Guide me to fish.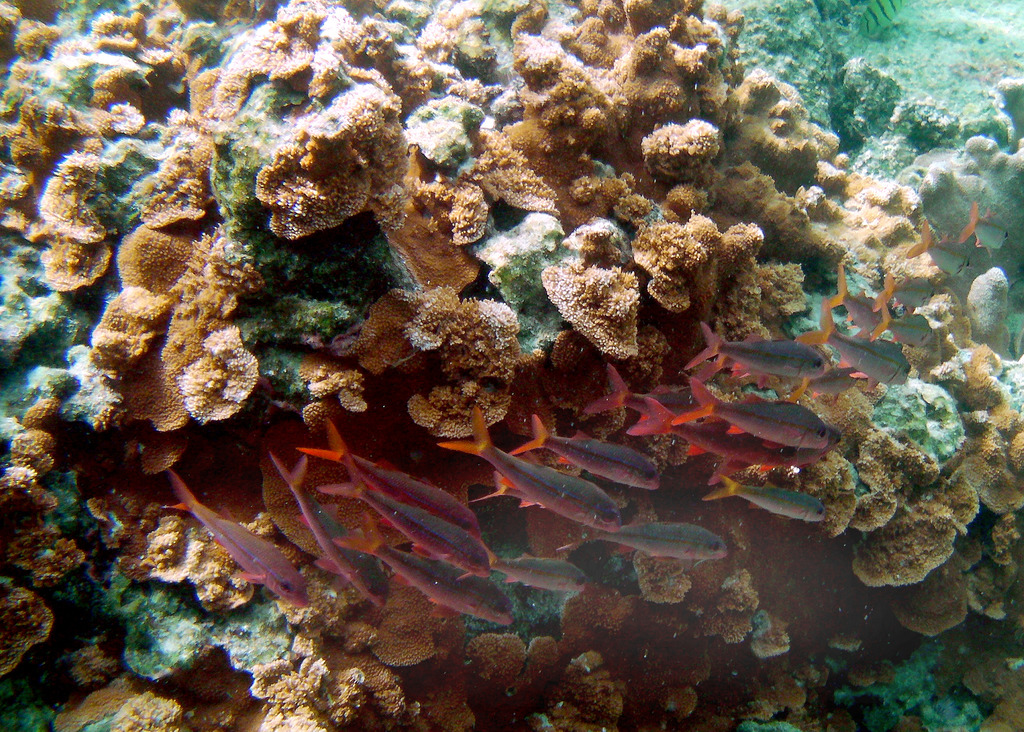
Guidance: (left=626, top=402, right=810, bottom=481).
